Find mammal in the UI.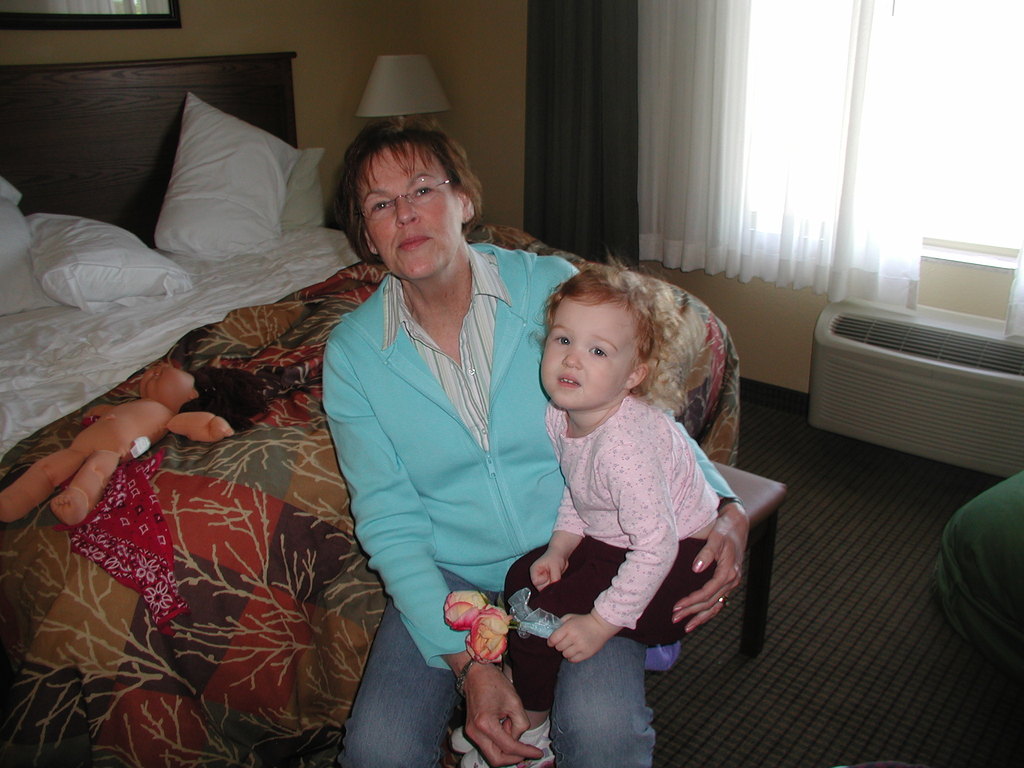
UI element at locate(0, 363, 234, 527).
